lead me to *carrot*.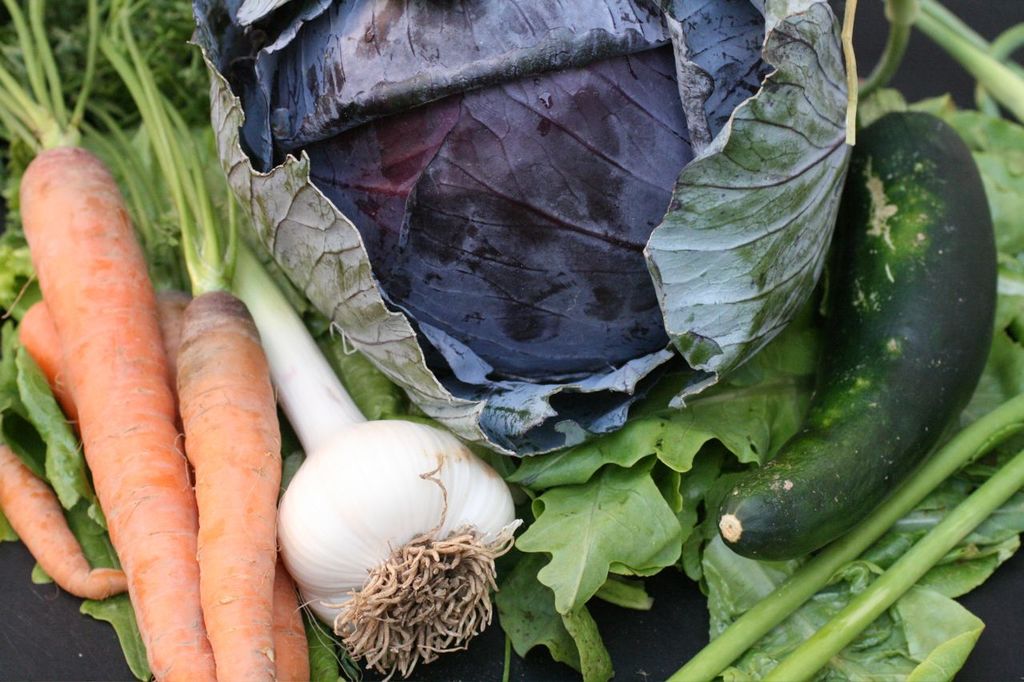
Lead to 0:82:335:681.
